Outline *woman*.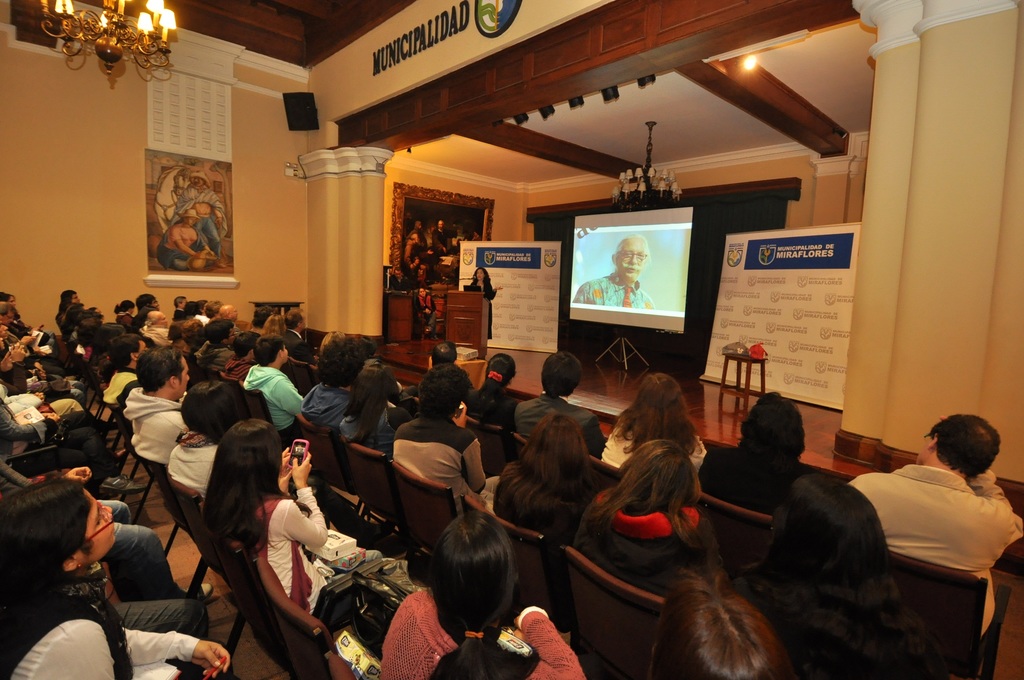
Outline: (x1=464, y1=347, x2=527, y2=425).
